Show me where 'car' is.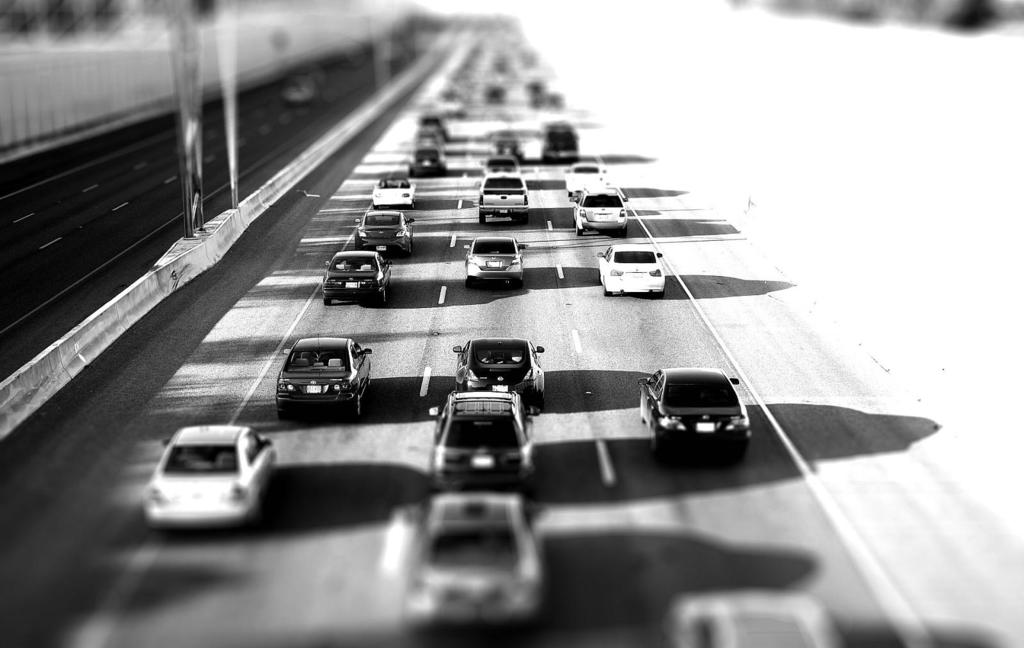
'car' is at bbox(635, 366, 753, 464).
